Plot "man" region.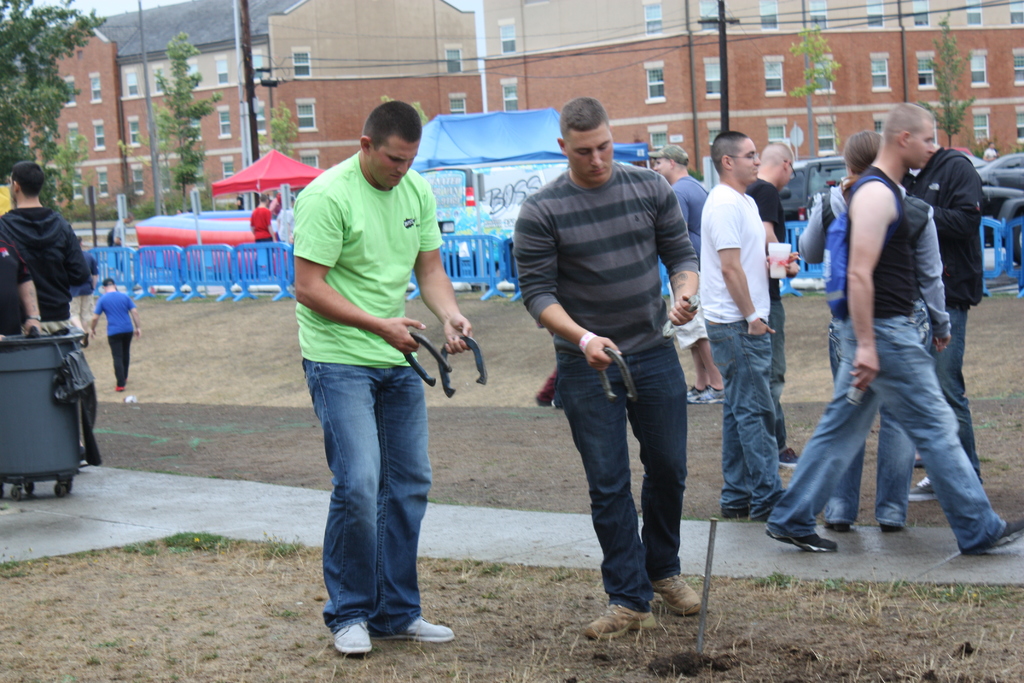
Plotted at 791, 129, 922, 536.
